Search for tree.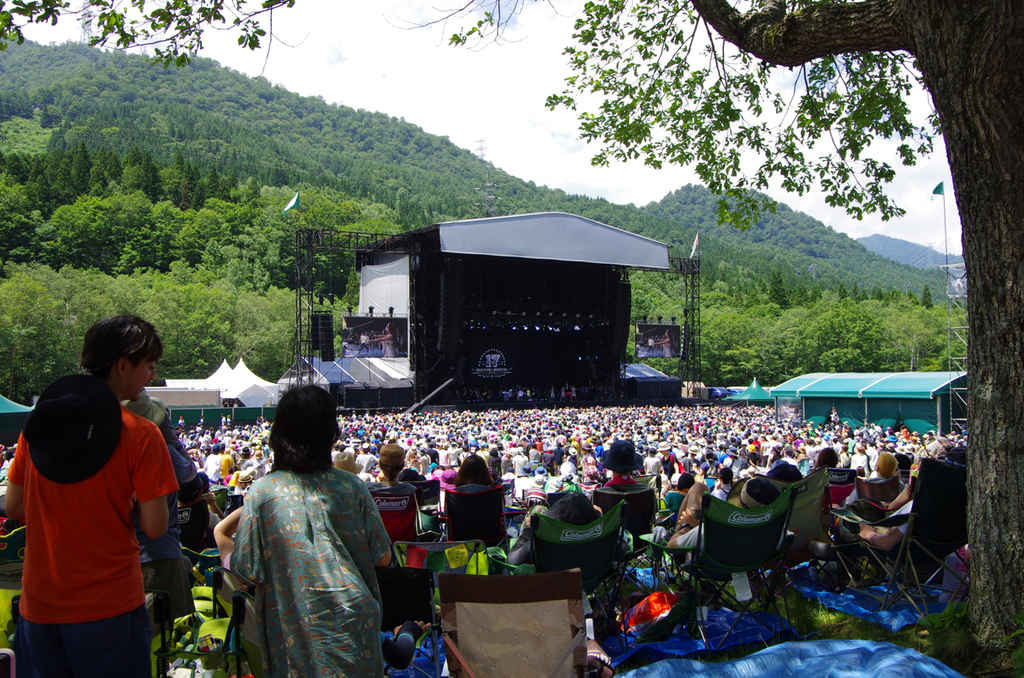
Found at 70/143/93/191.
